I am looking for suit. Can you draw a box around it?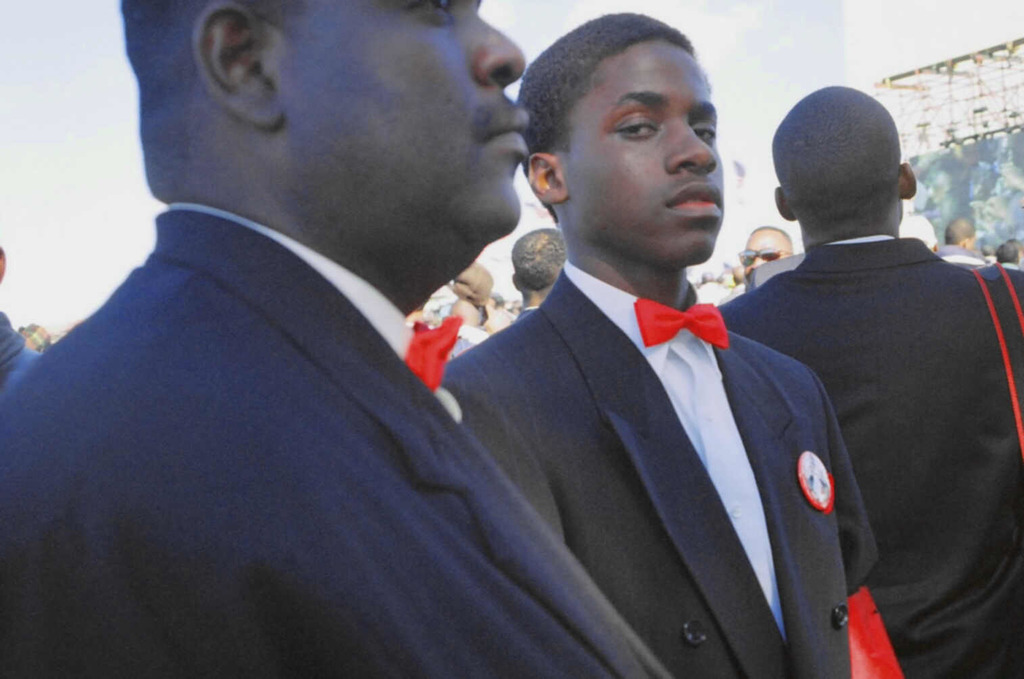
Sure, the bounding box is <region>409, 70, 897, 678</region>.
